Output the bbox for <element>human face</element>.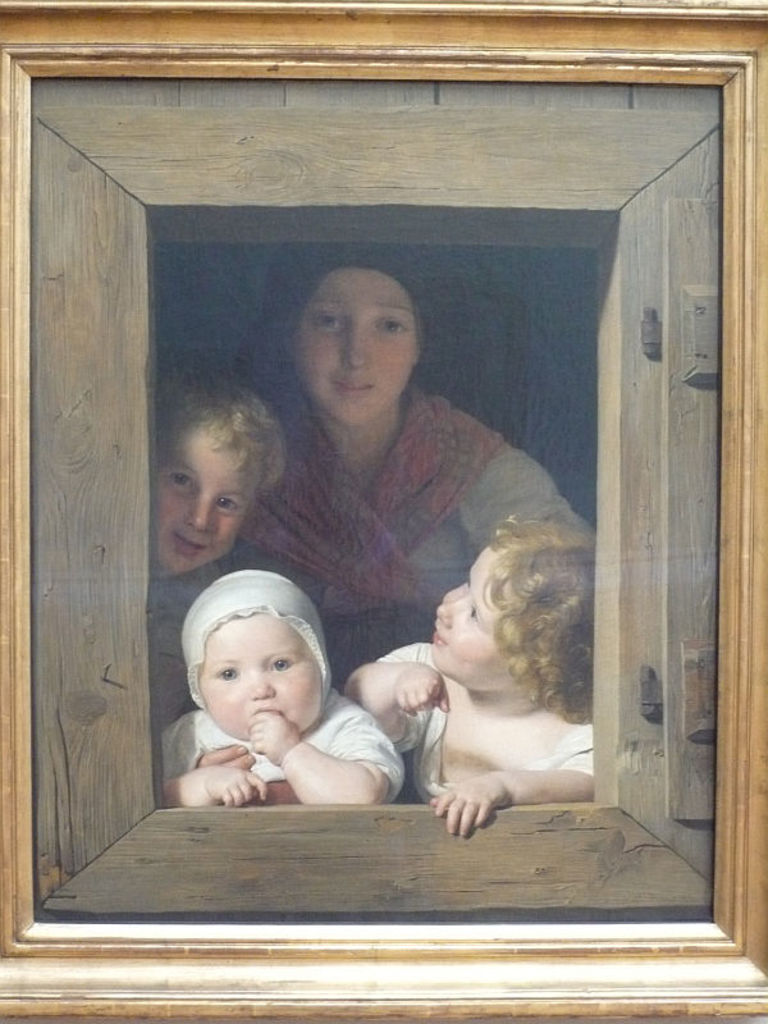
rect(293, 265, 419, 420).
